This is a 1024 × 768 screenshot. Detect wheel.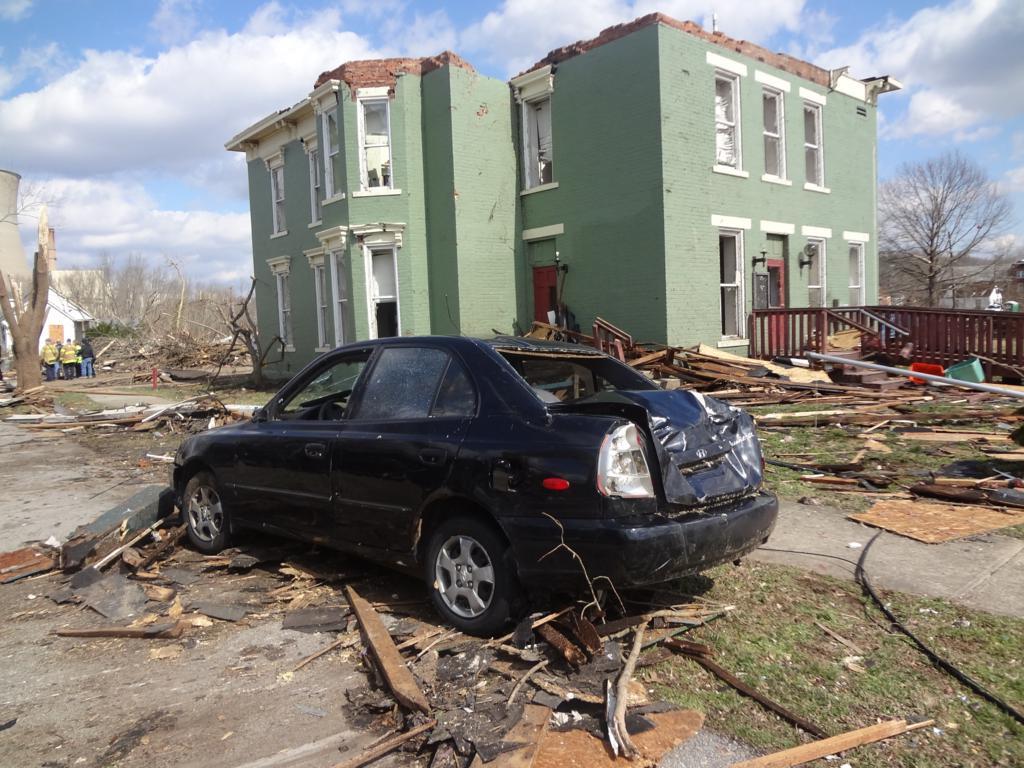
<box>414,526,508,631</box>.
